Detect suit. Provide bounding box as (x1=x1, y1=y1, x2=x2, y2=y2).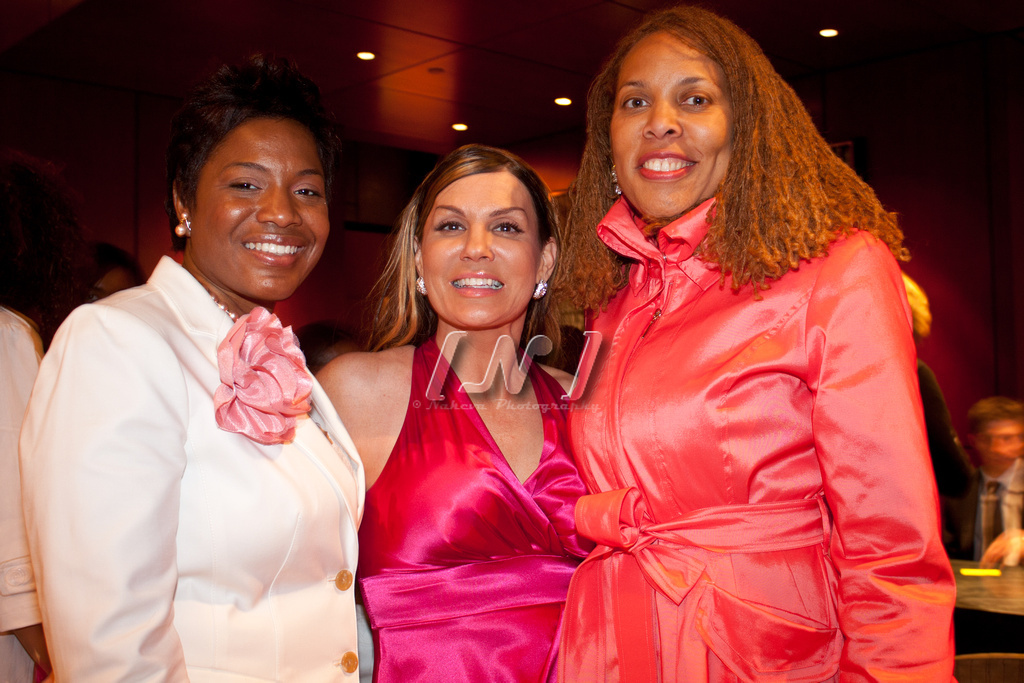
(x1=11, y1=252, x2=375, y2=682).
